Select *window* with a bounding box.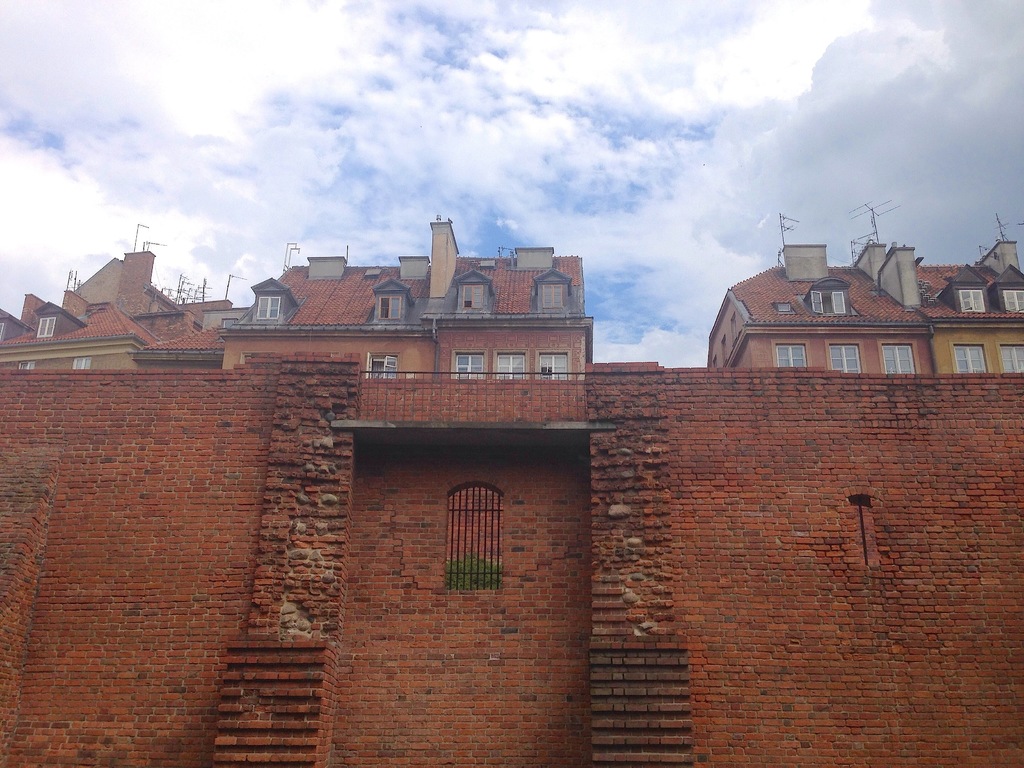
(499, 356, 525, 379).
